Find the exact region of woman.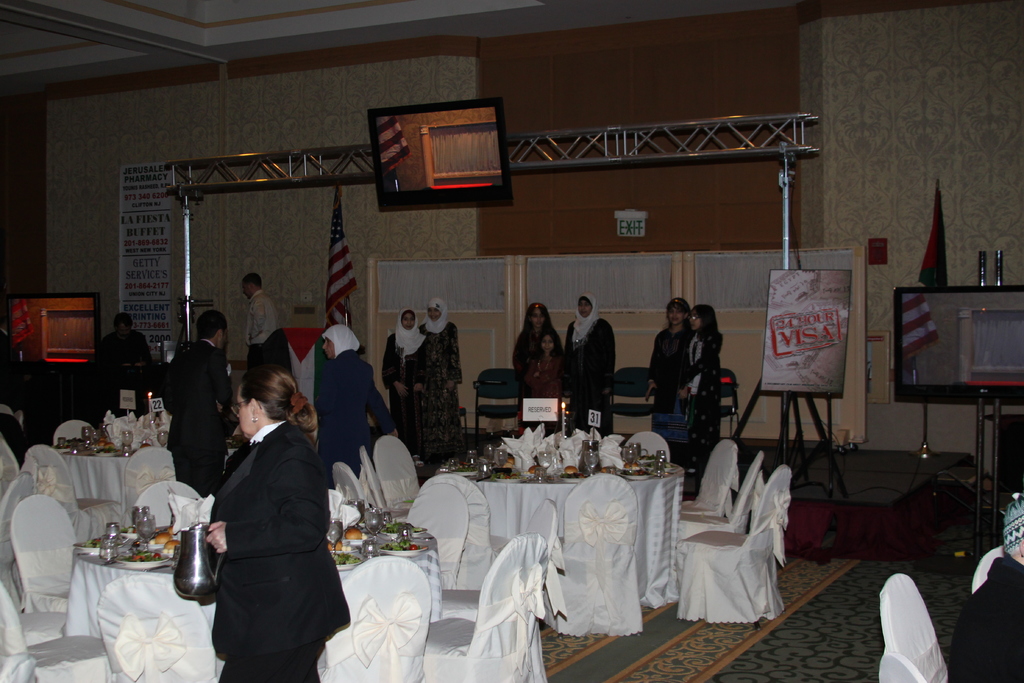
Exact region: (left=510, top=300, right=563, bottom=378).
